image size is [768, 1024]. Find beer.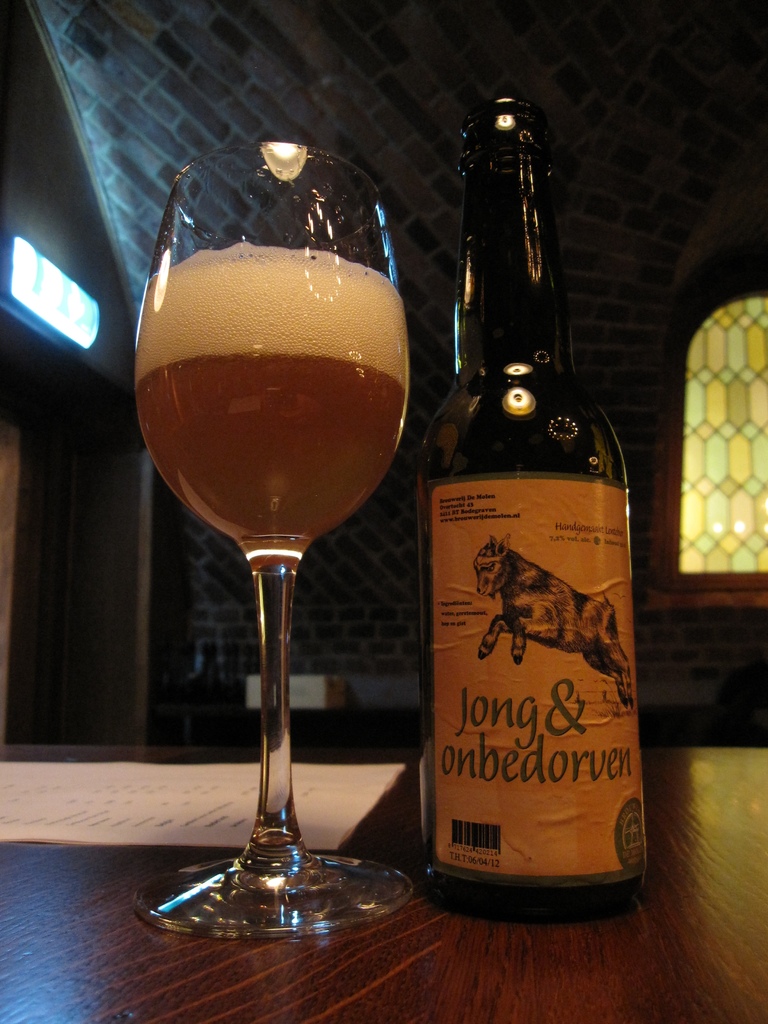
detection(411, 81, 657, 939).
